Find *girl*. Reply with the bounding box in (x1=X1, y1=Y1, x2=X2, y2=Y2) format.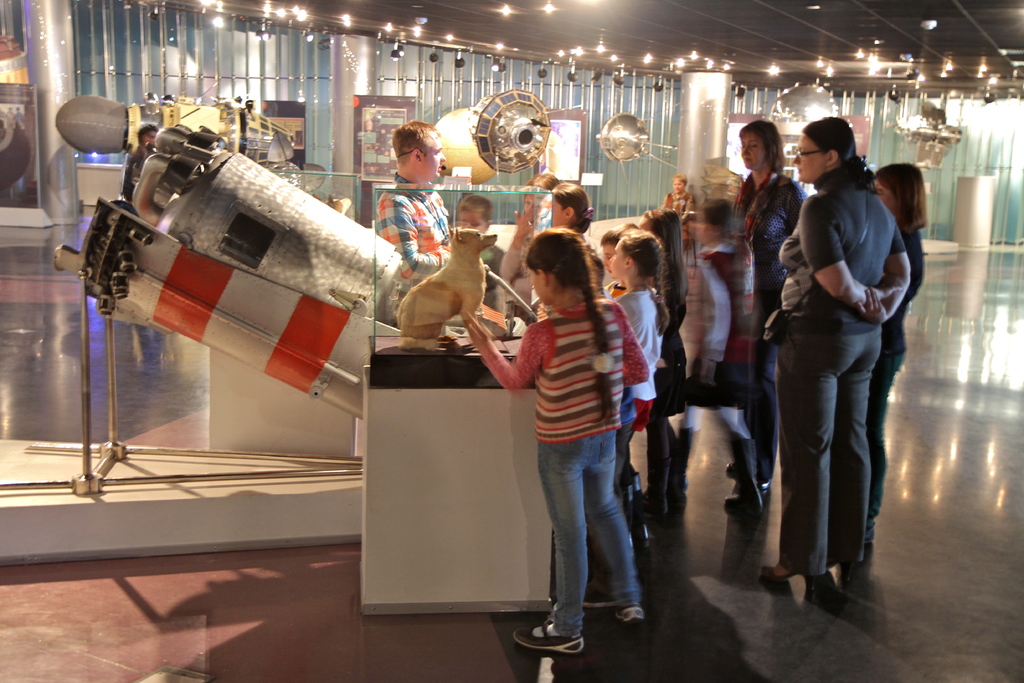
(x1=464, y1=225, x2=640, y2=652).
